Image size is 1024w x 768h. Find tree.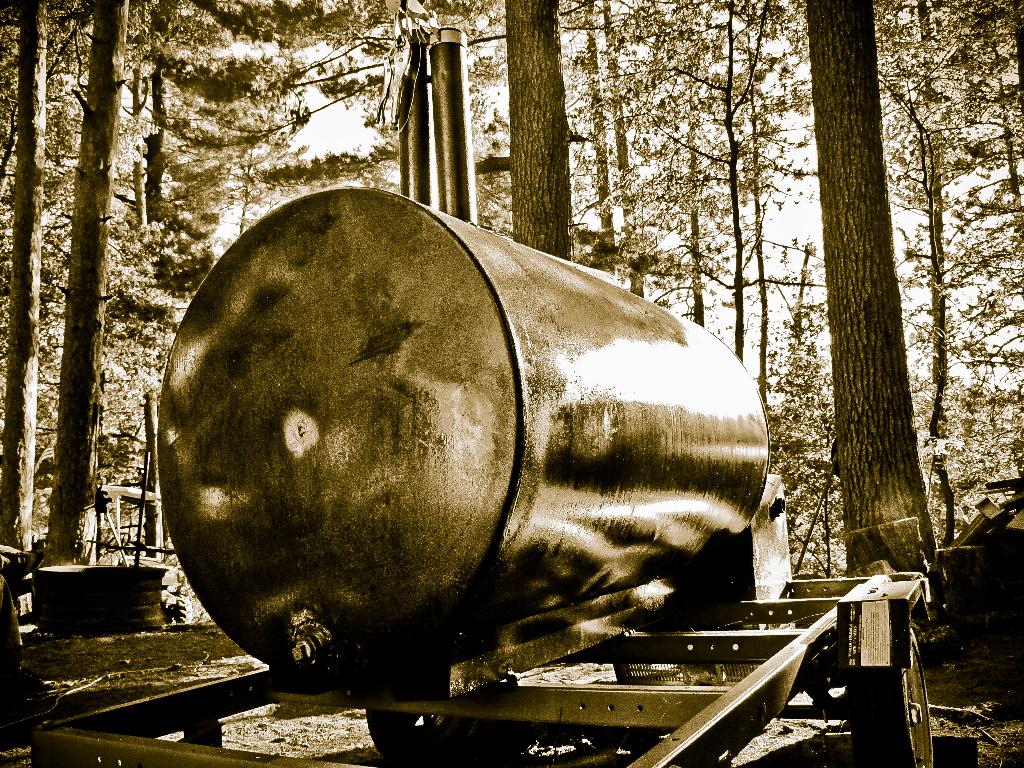
{"left": 806, "top": 1, "right": 933, "bottom": 559}.
